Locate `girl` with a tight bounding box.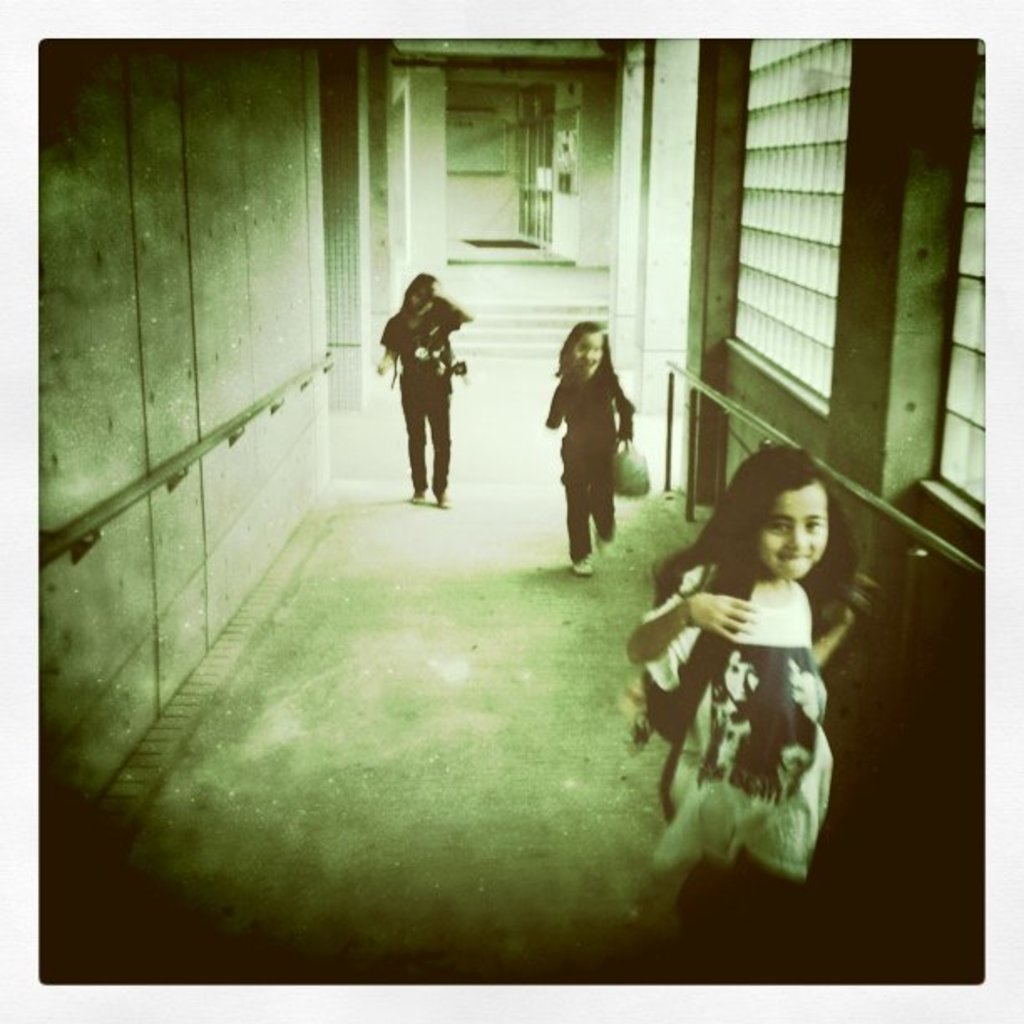
[x1=375, y1=269, x2=477, y2=509].
